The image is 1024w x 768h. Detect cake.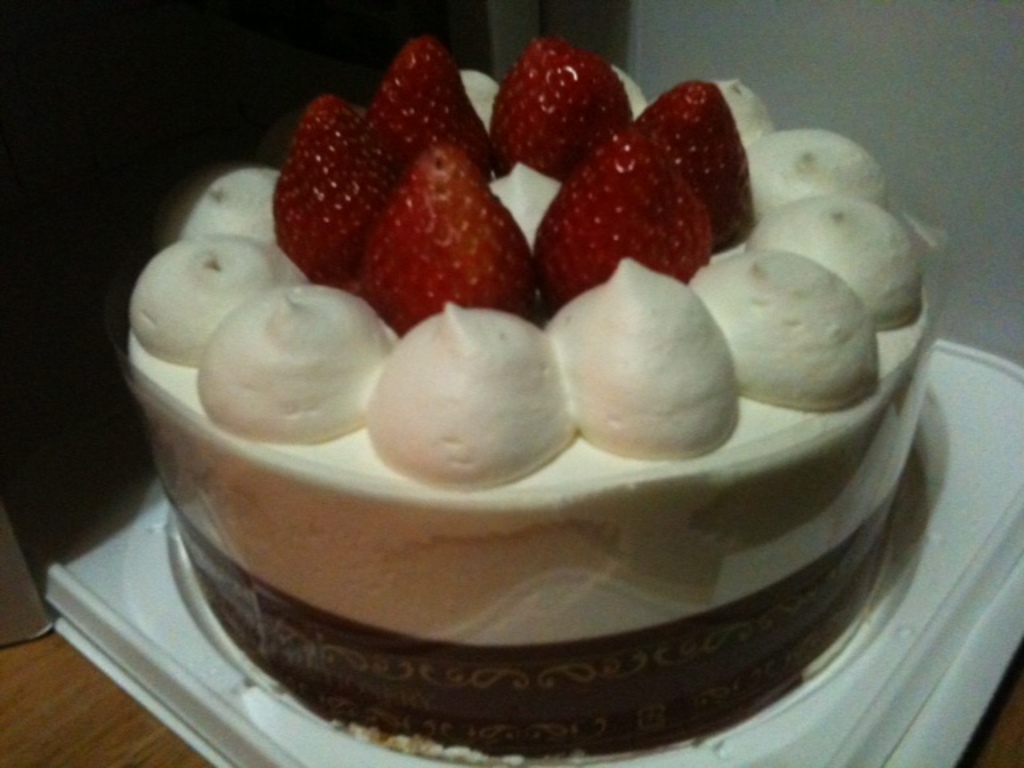
Detection: [125,37,936,754].
